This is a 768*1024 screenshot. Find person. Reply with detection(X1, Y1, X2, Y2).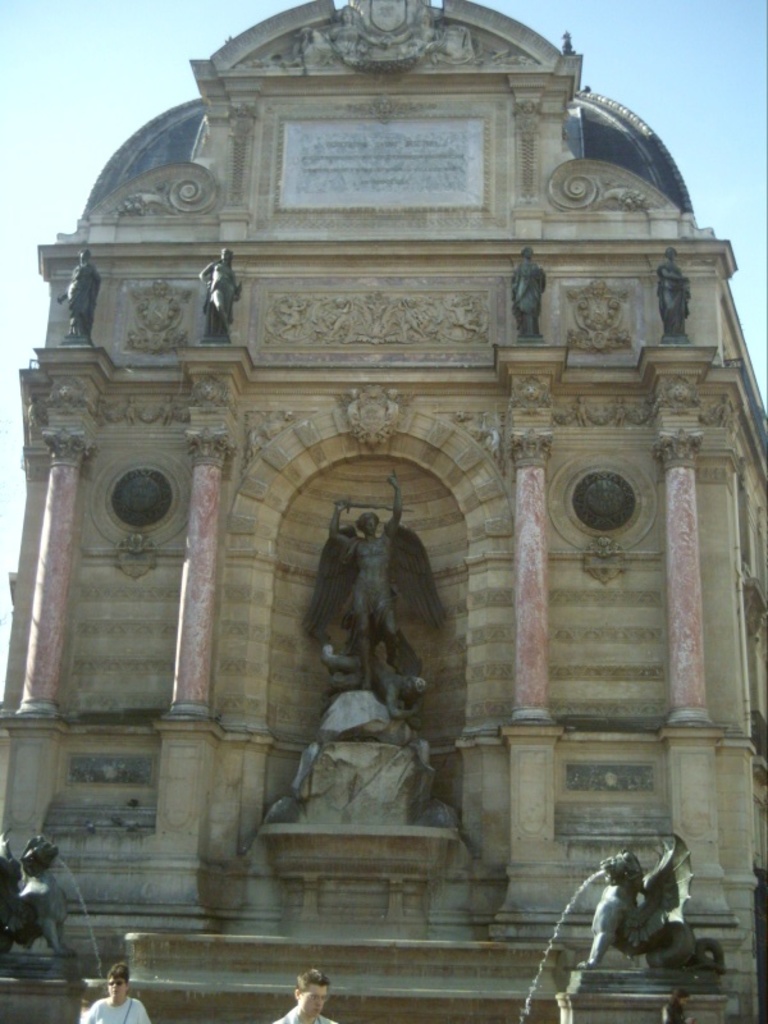
detection(68, 247, 96, 339).
